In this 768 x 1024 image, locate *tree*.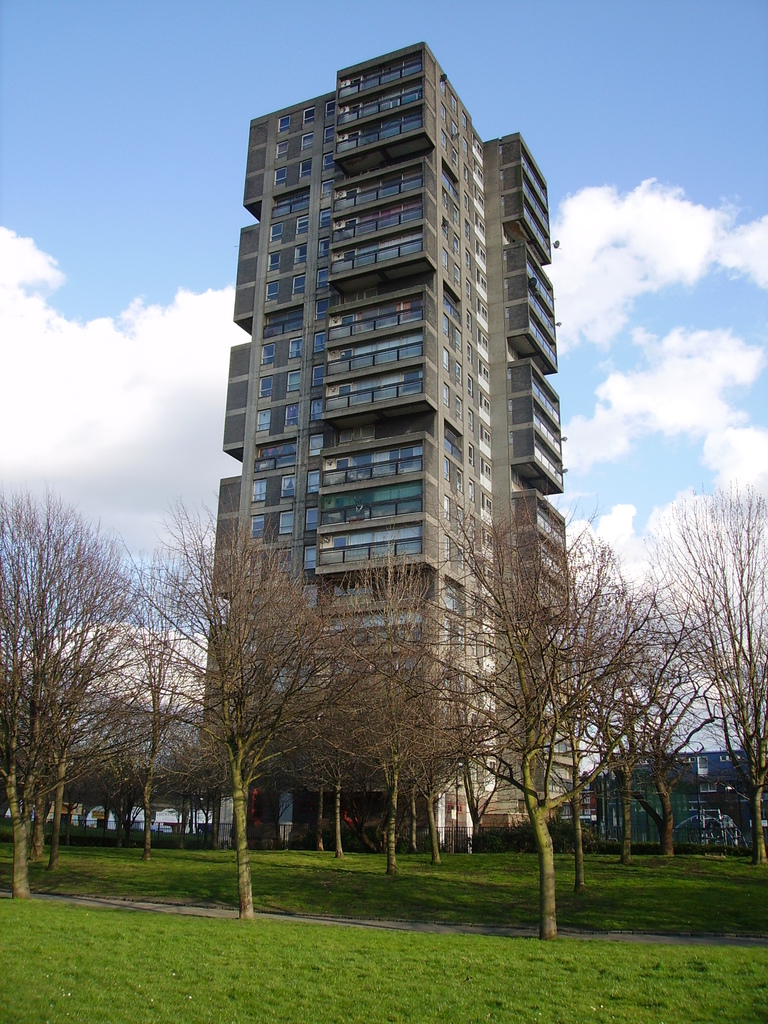
Bounding box: (364, 566, 495, 864).
